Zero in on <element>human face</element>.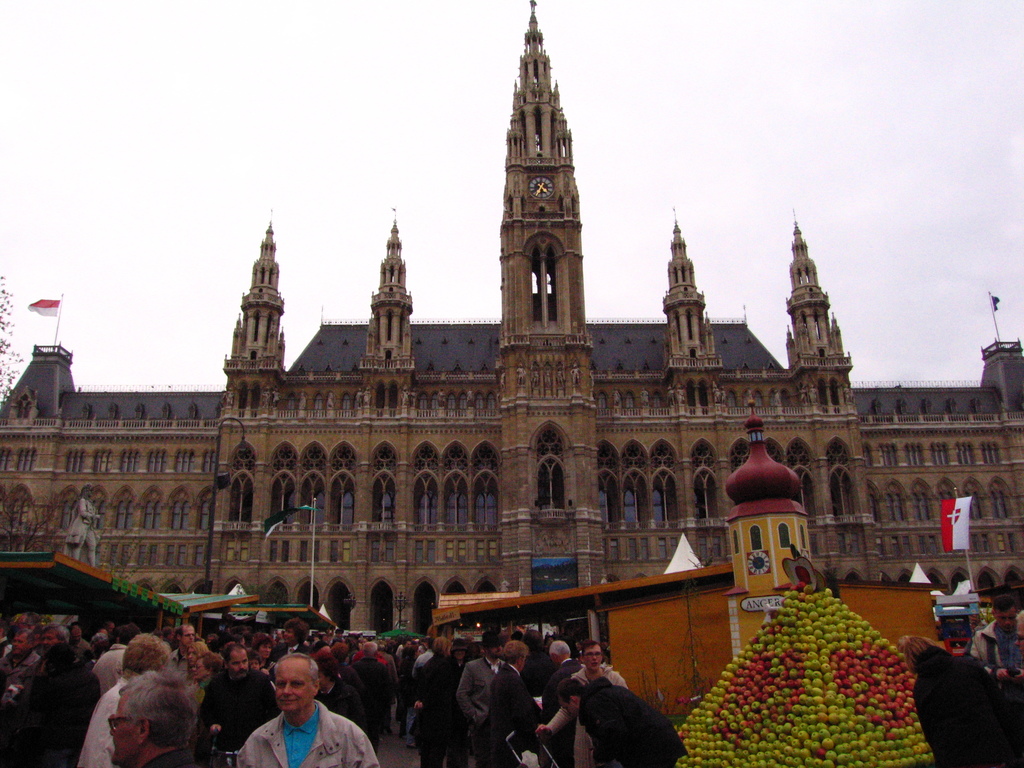
Zeroed in: x1=106 y1=622 x2=115 y2=633.
